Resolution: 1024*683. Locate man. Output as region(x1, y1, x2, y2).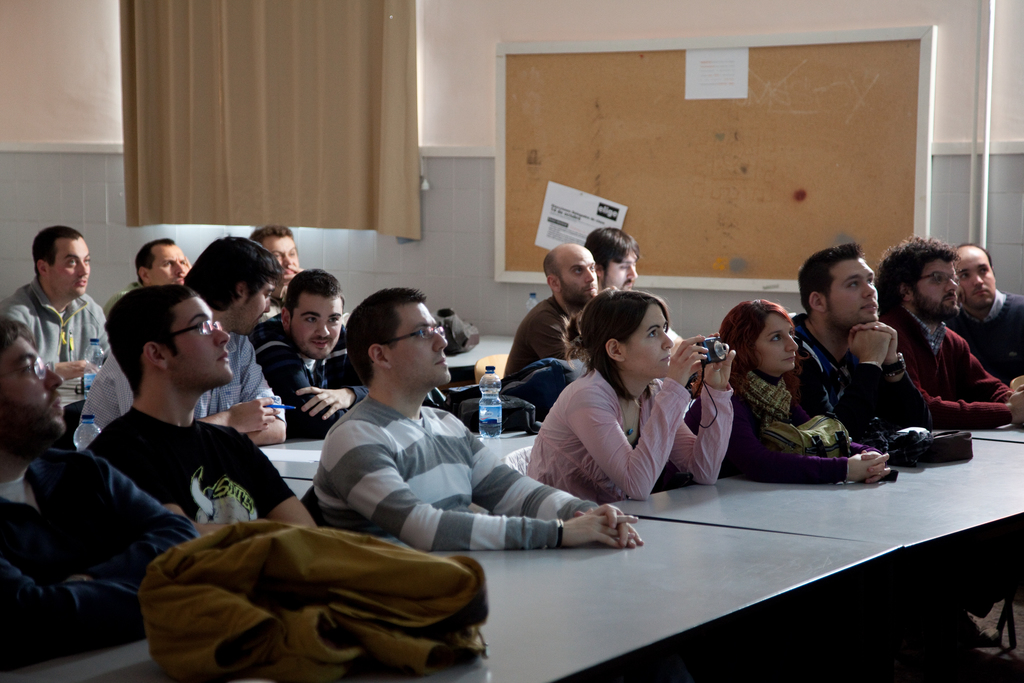
region(310, 288, 646, 550).
